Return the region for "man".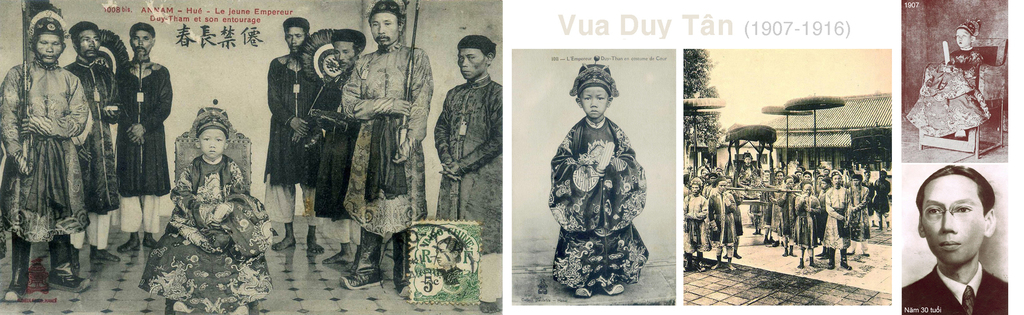
{"left": 115, "top": 20, "right": 173, "bottom": 253}.
